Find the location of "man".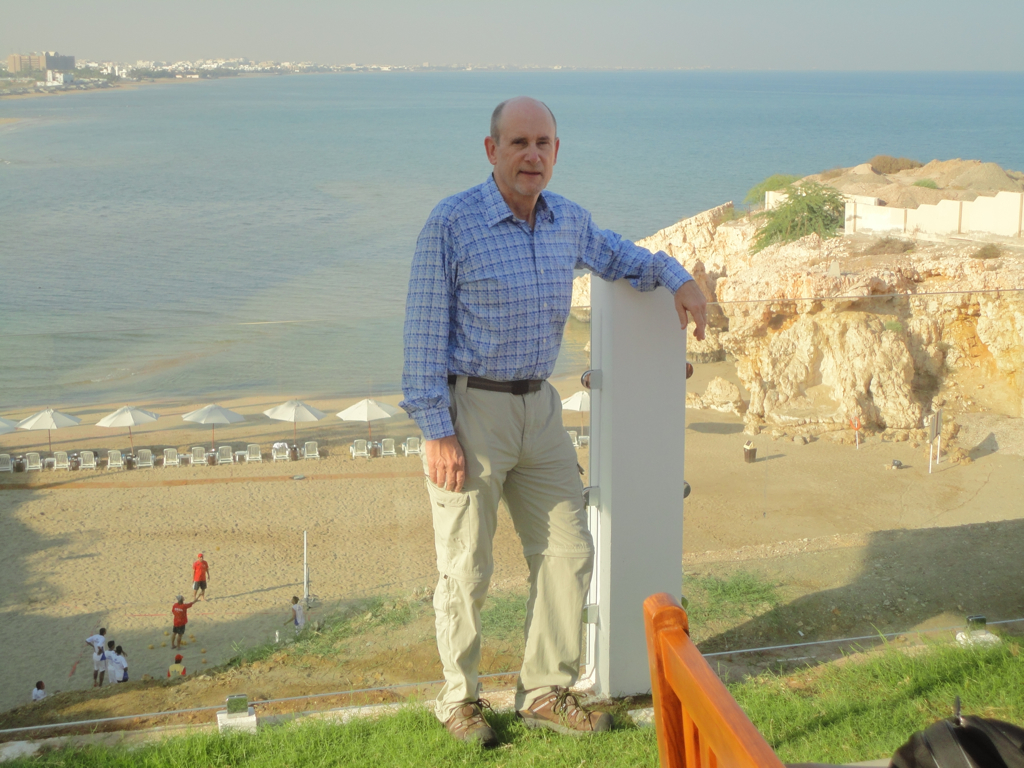
Location: <box>163,587,193,647</box>.
